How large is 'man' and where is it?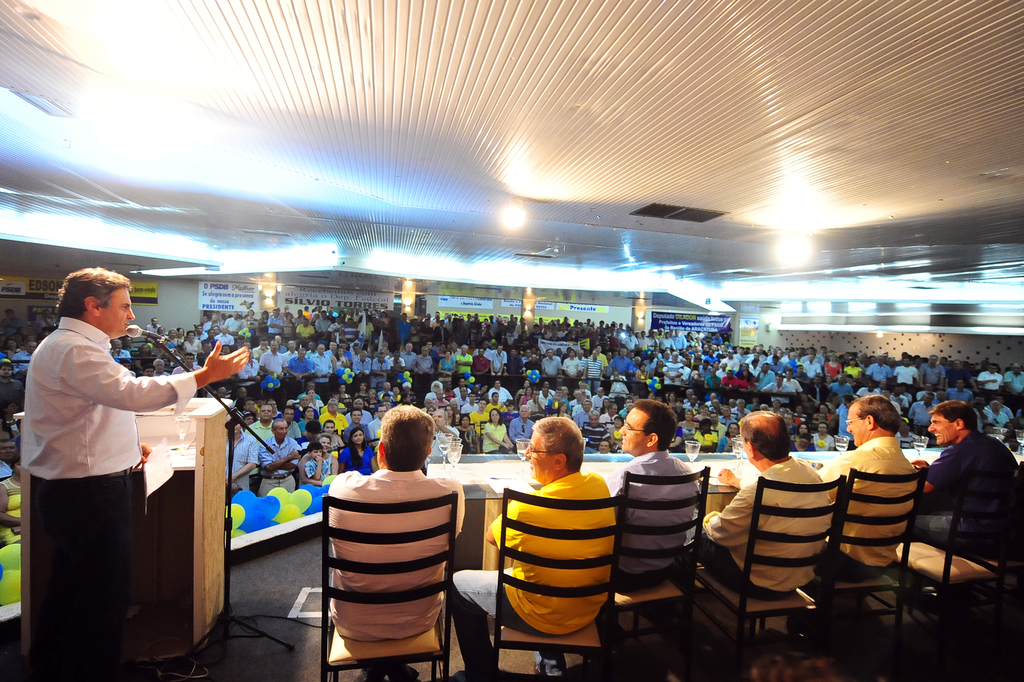
Bounding box: <region>696, 409, 840, 611</region>.
